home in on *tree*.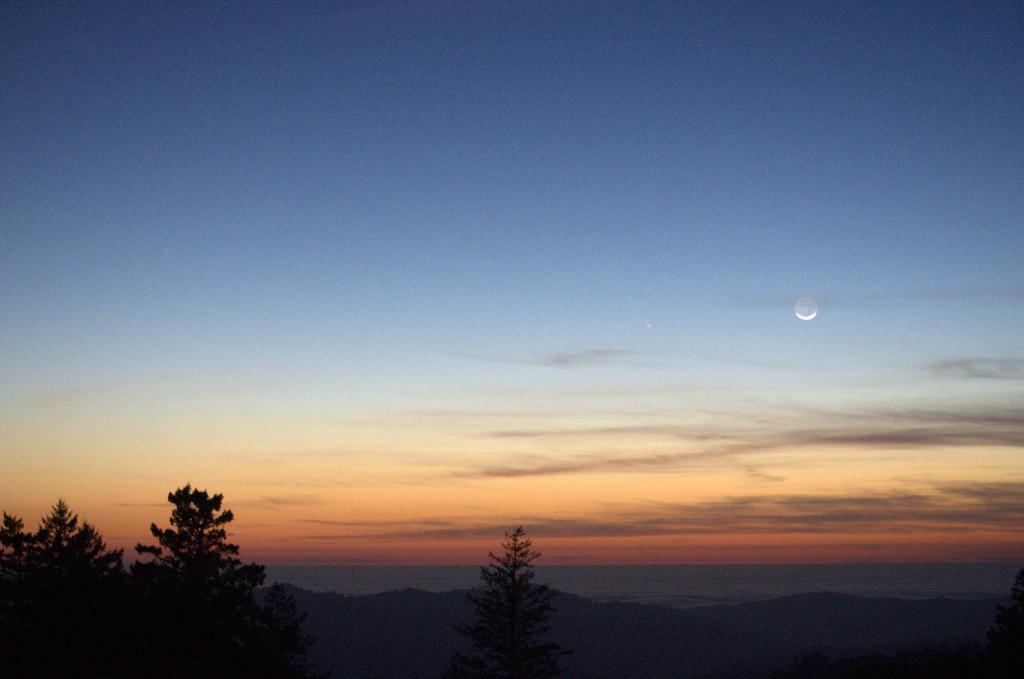
Homed in at crop(117, 479, 275, 653).
